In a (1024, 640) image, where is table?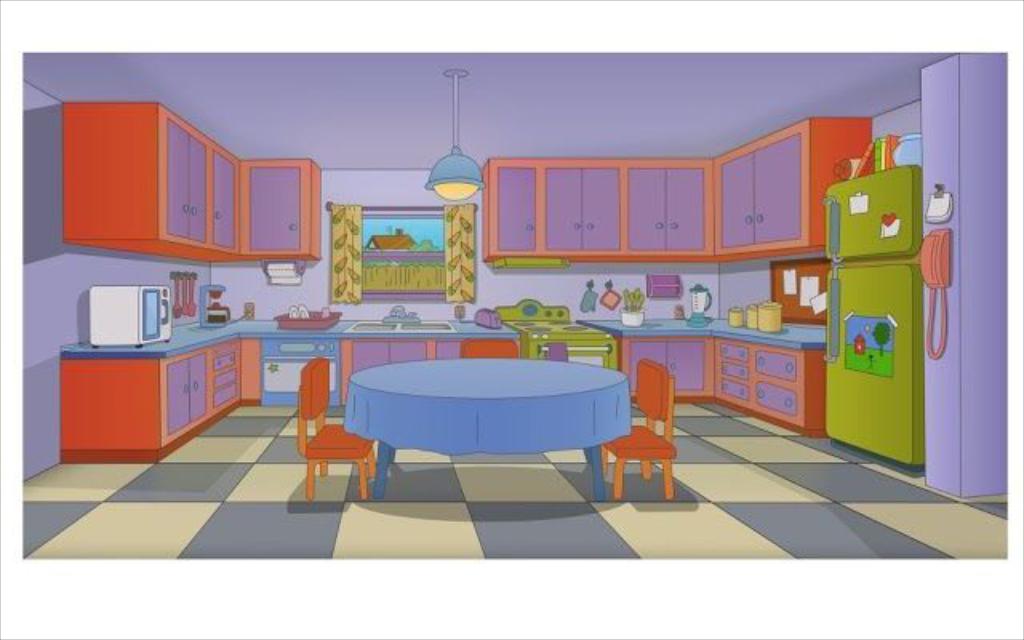
344:349:643:514.
